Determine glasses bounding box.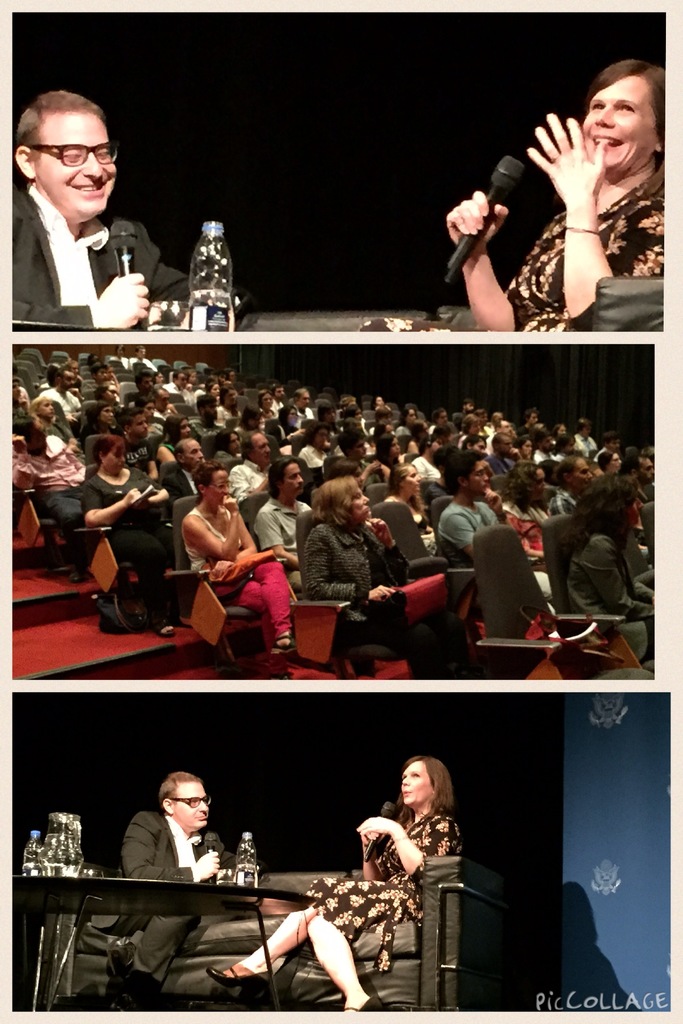
Determined: BBox(168, 792, 215, 806).
